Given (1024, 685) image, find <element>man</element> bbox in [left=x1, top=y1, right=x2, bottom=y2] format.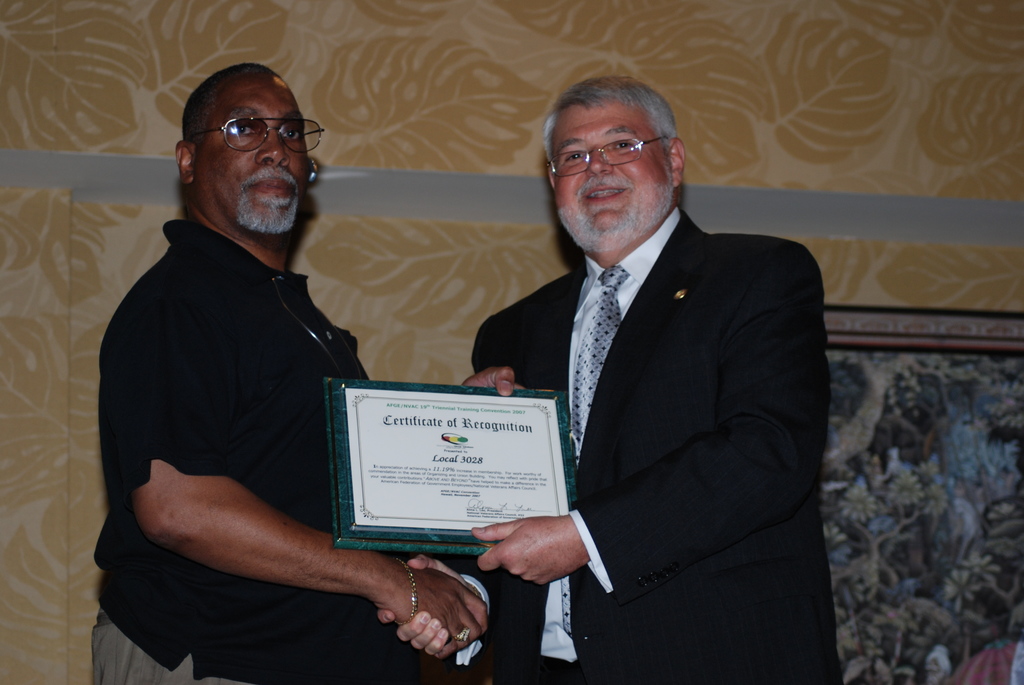
[left=451, top=72, right=799, bottom=679].
